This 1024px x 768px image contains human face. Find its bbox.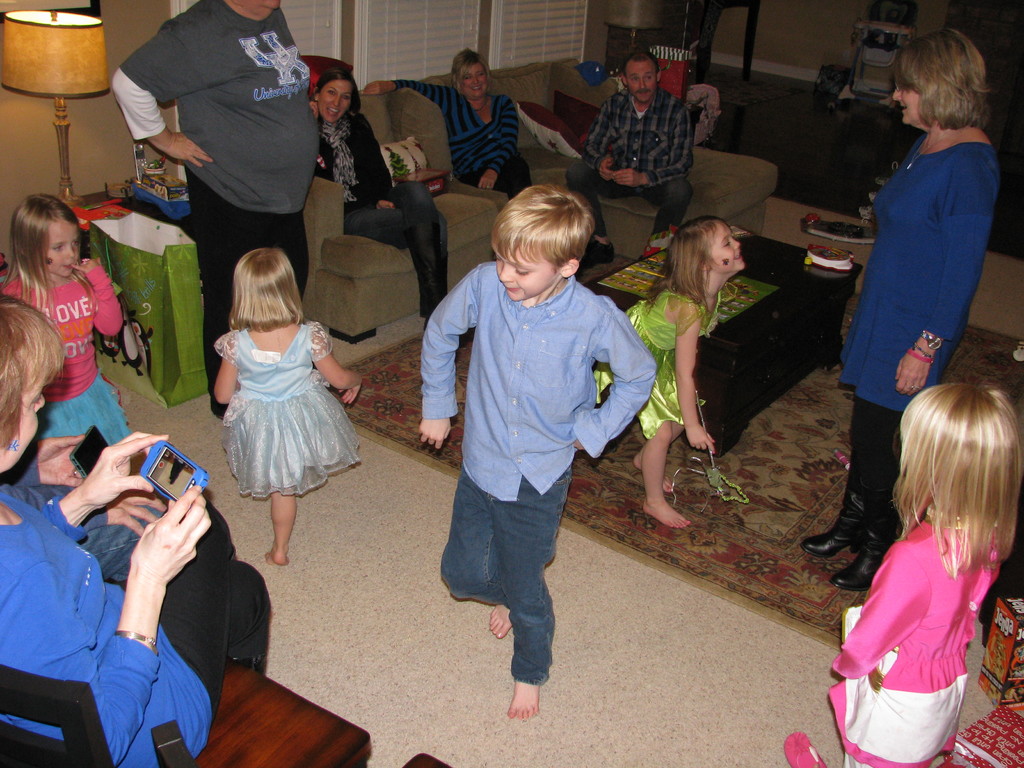
bbox=[494, 237, 555, 299].
